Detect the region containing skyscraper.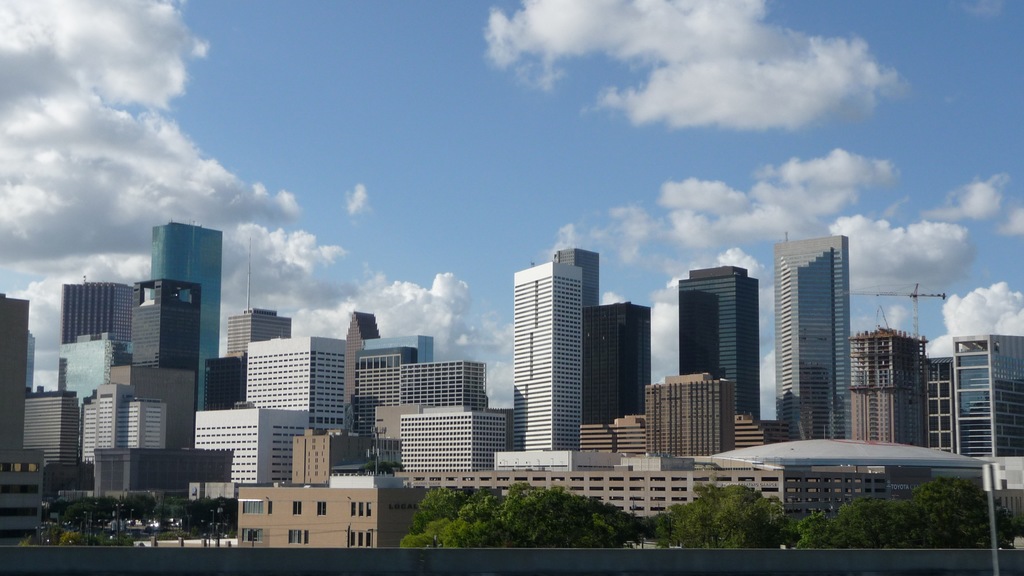
box(558, 246, 607, 312).
